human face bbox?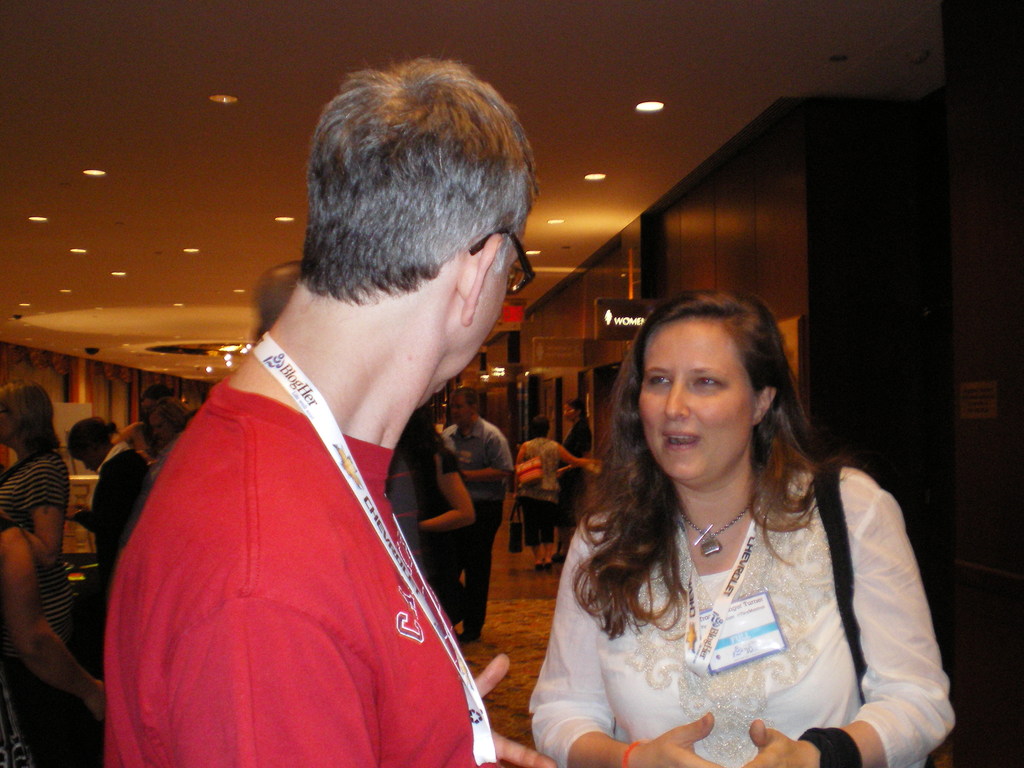
564:398:578:423
